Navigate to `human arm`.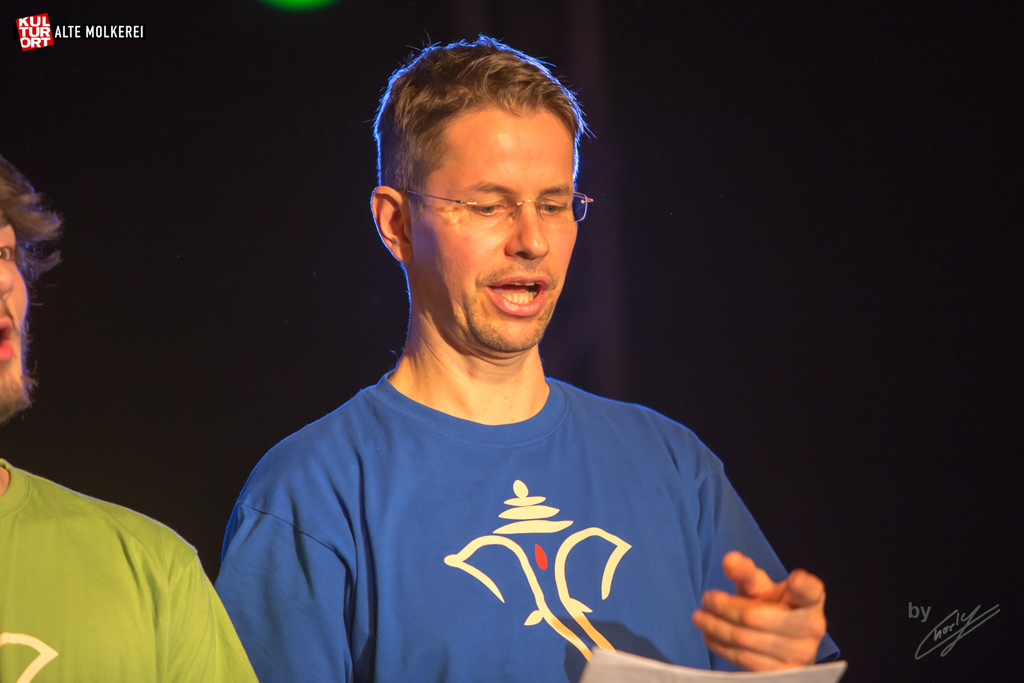
Navigation target: crop(663, 407, 835, 679).
